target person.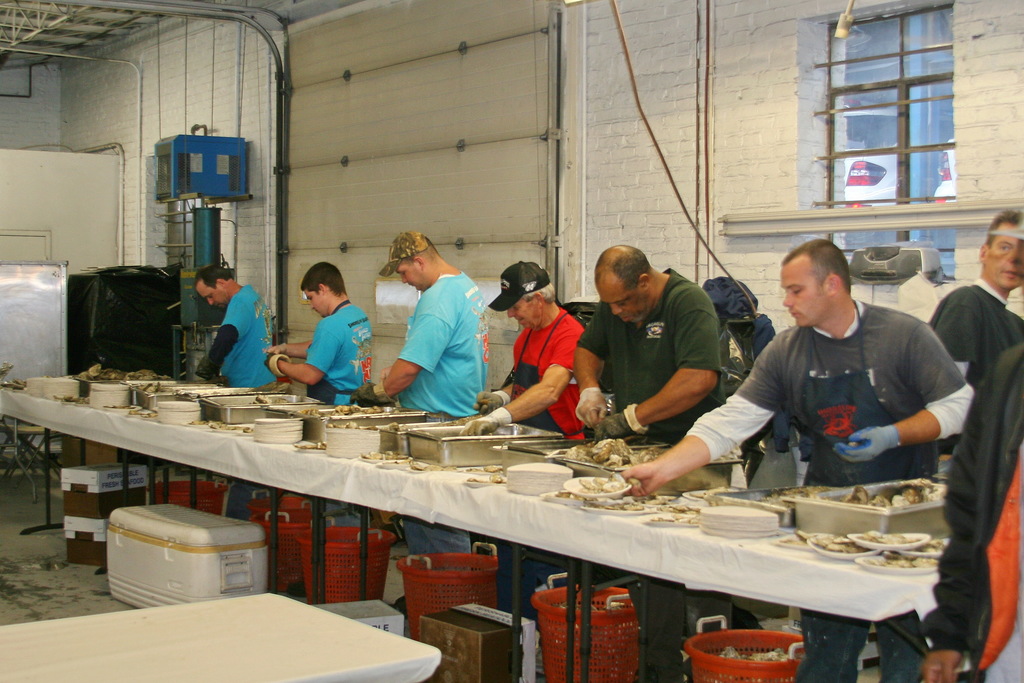
Target region: bbox=(567, 243, 782, 682).
